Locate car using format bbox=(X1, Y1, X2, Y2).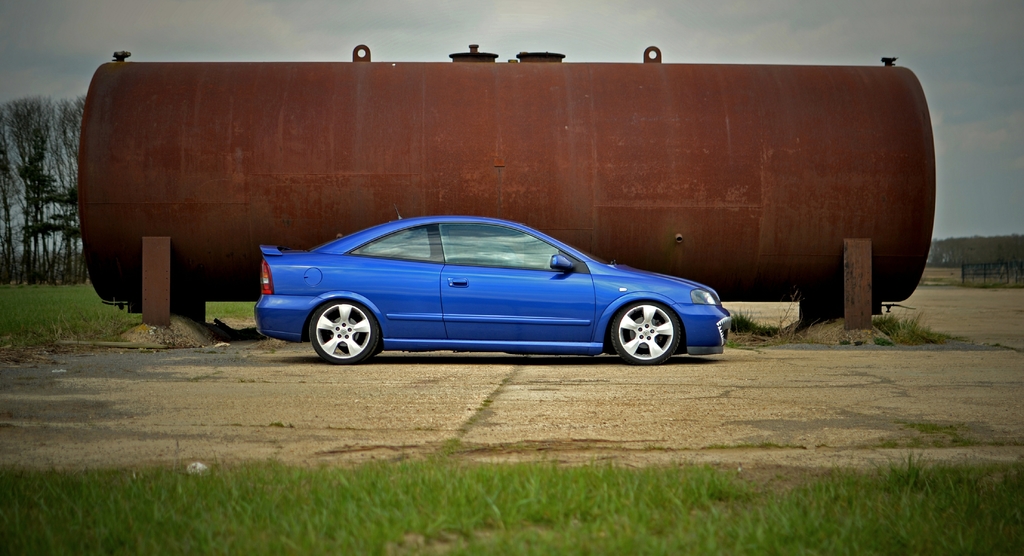
bbox=(253, 204, 733, 368).
